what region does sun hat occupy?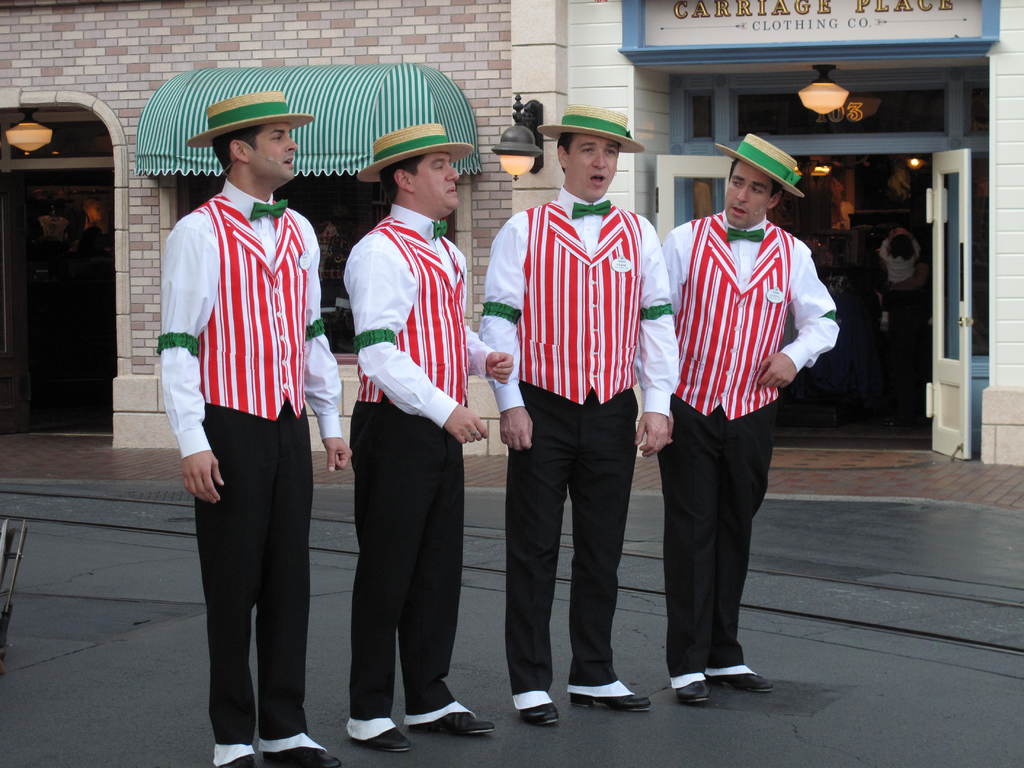
Rect(355, 125, 473, 180).
